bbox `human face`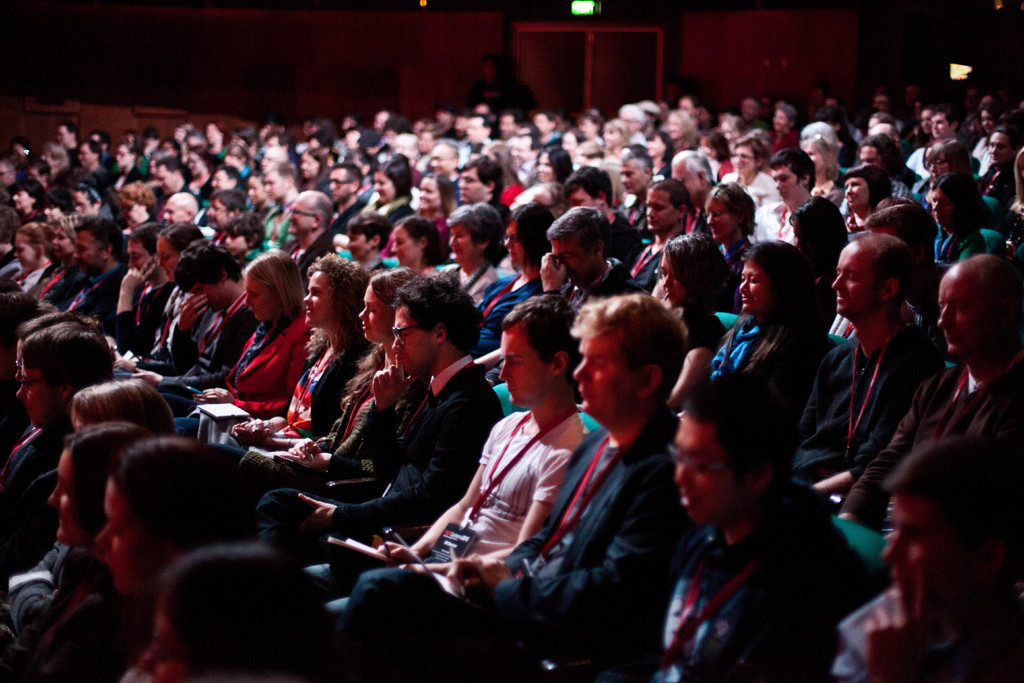
<bbox>740, 261, 770, 315</bbox>
